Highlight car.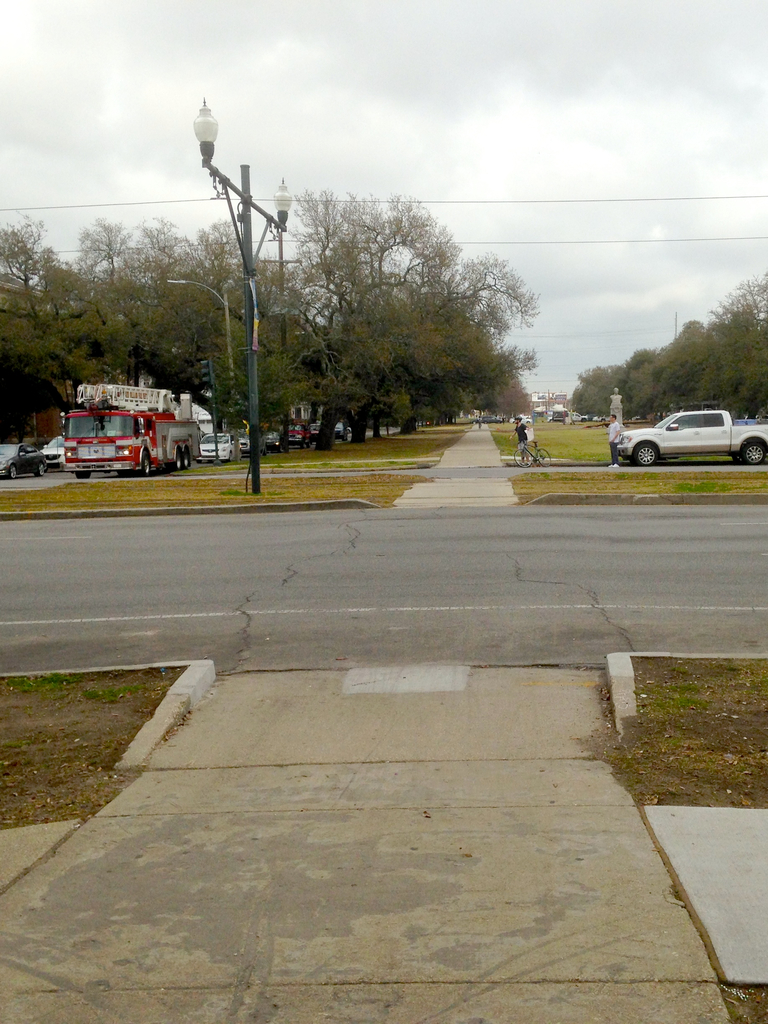
Highlighted region: box(592, 413, 609, 422).
